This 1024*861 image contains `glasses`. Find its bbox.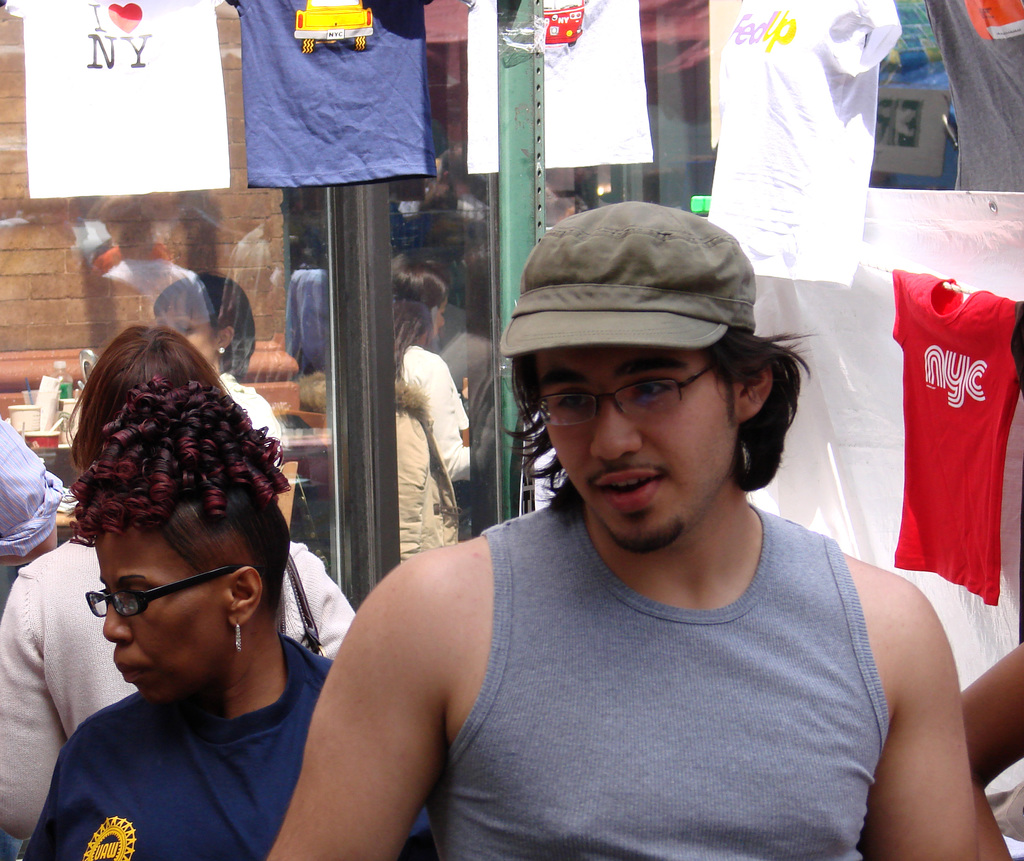
bbox=[87, 565, 246, 615].
